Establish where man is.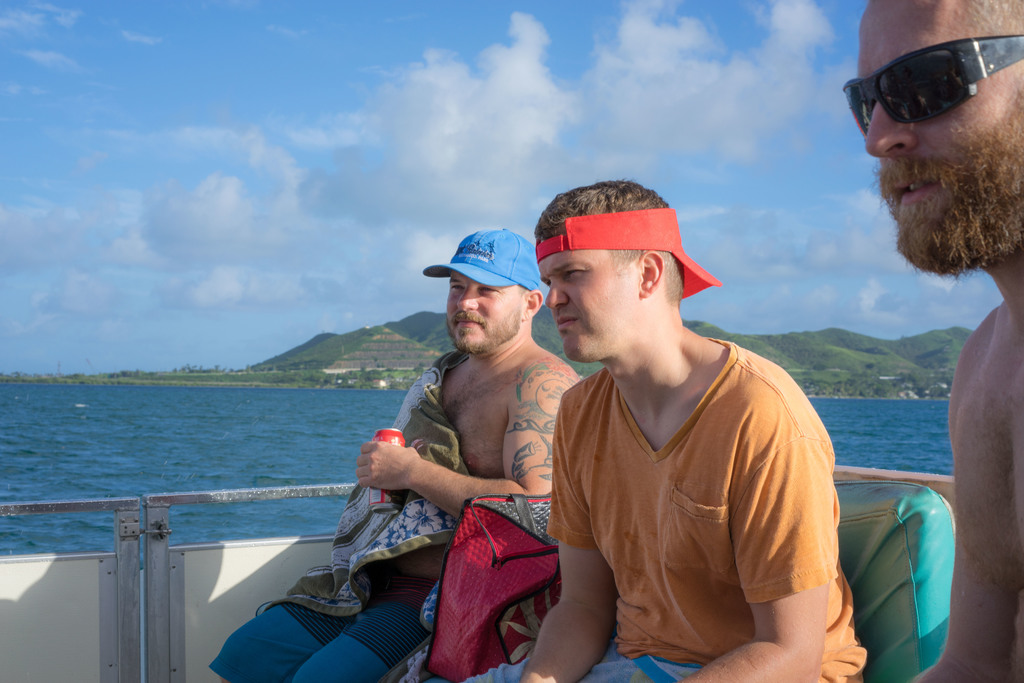
Established at <region>522, 175, 844, 682</region>.
